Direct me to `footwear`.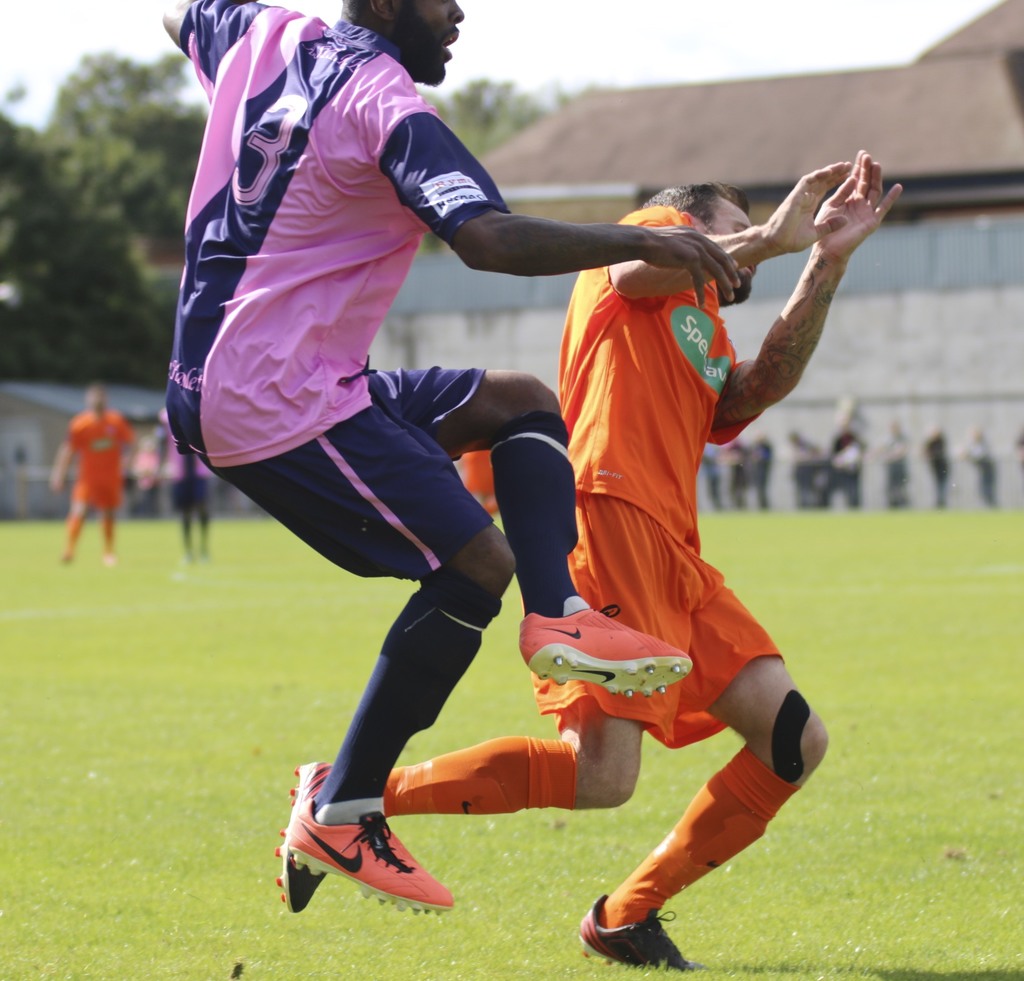
Direction: 580 891 705 972.
